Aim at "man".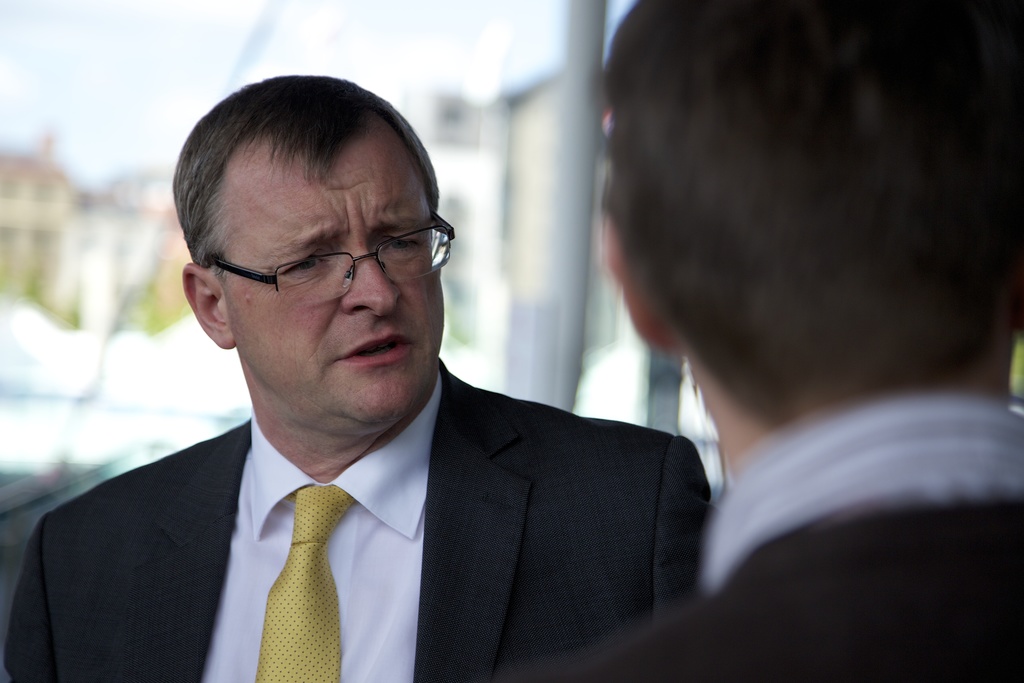
Aimed at left=536, top=0, right=1023, bottom=682.
